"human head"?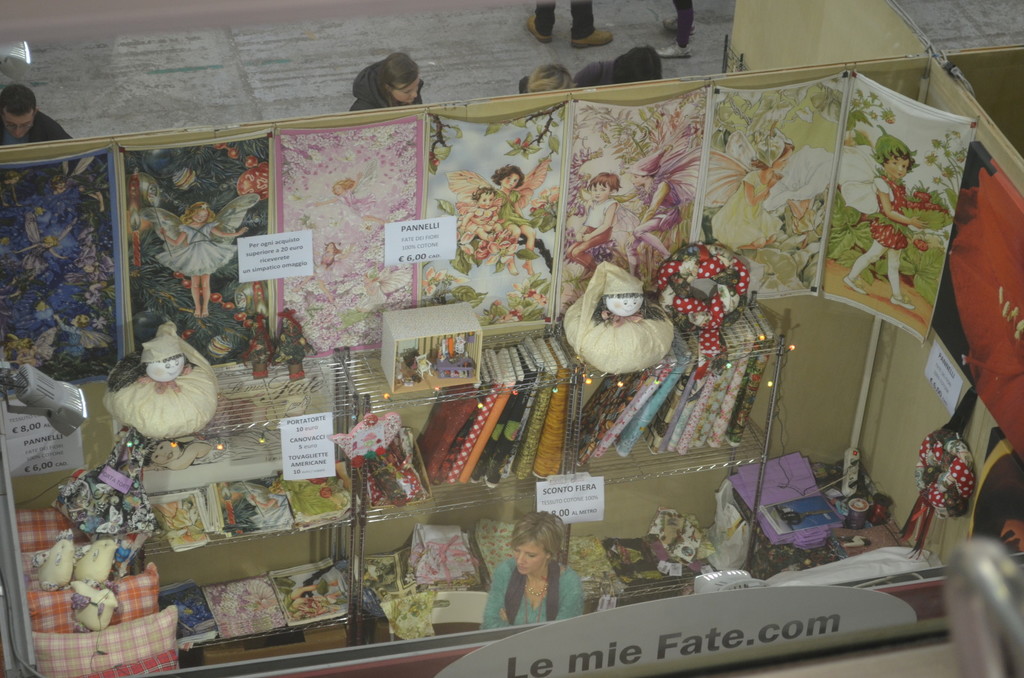
[505, 506, 571, 582]
